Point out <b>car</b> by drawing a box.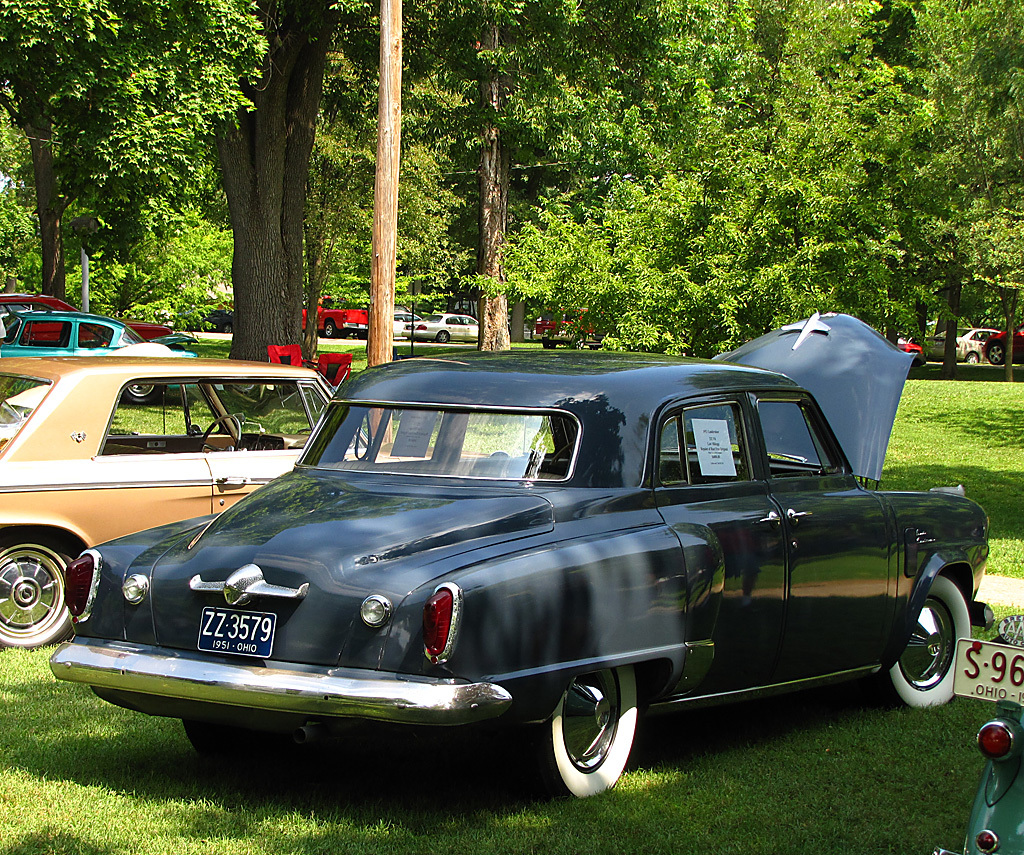
<bbox>925, 325, 995, 362</bbox>.
